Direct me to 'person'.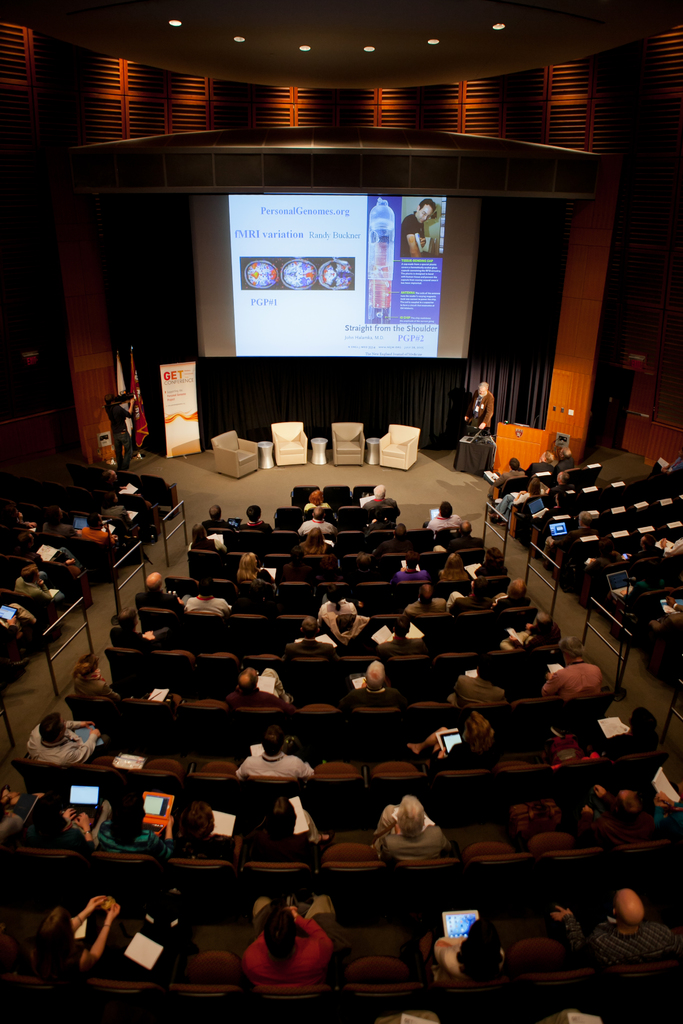
Direction: Rect(493, 612, 561, 650).
